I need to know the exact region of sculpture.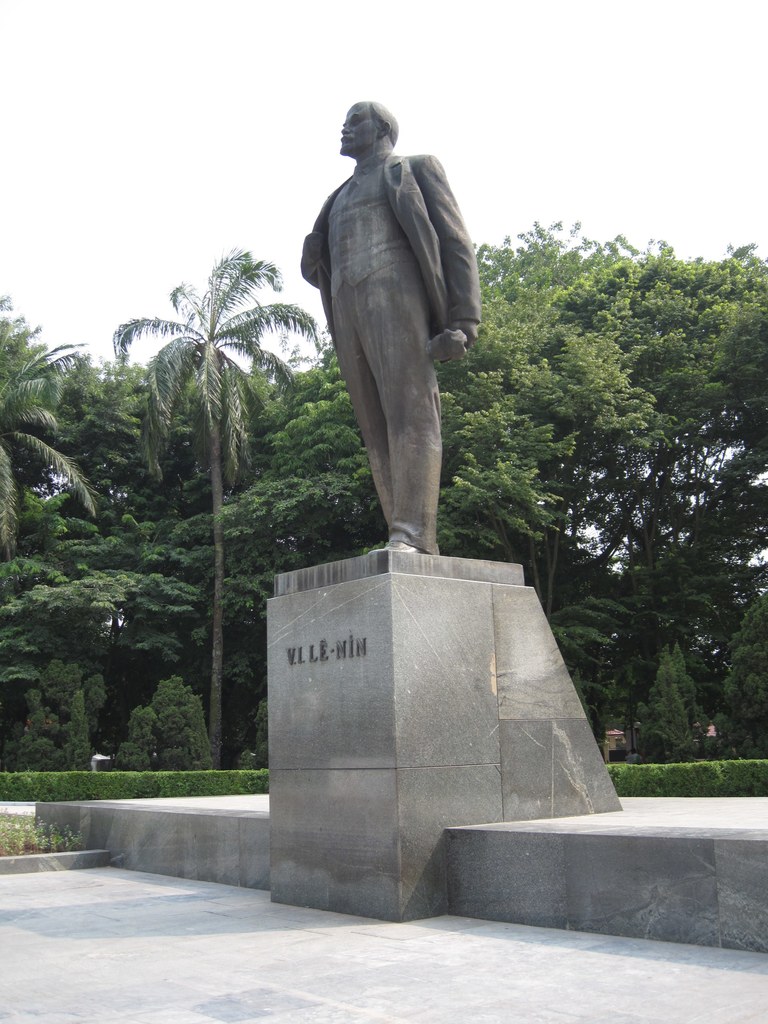
Region: <box>299,94,484,570</box>.
